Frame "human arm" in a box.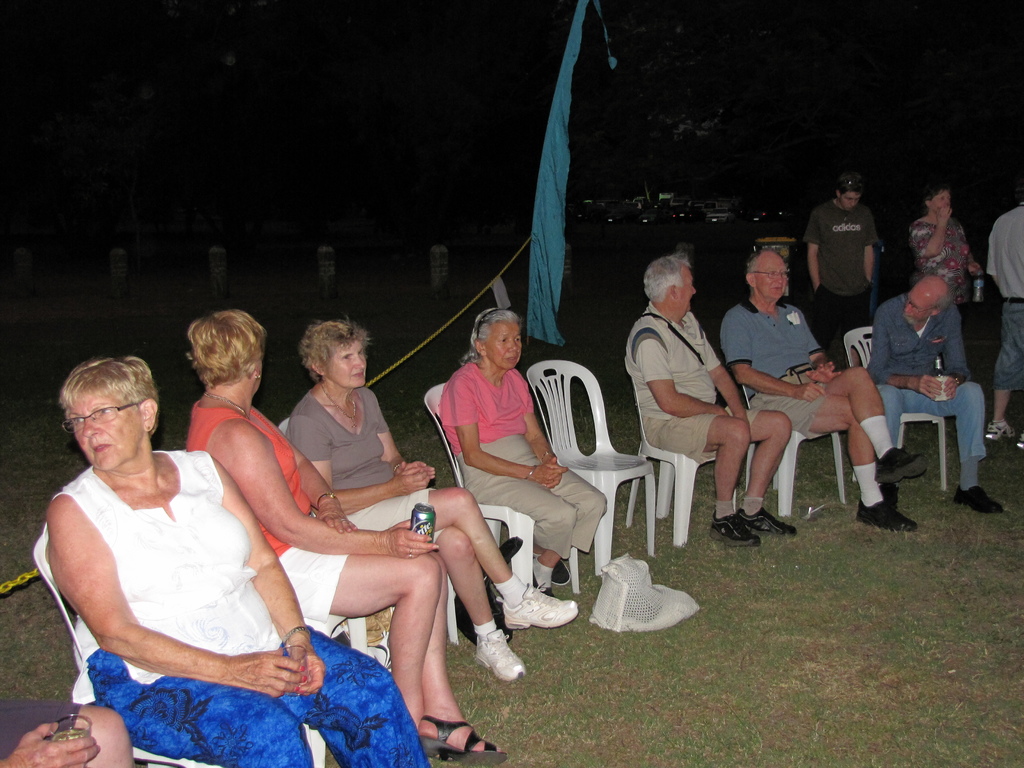
crop(868, 307, 934, 401).
